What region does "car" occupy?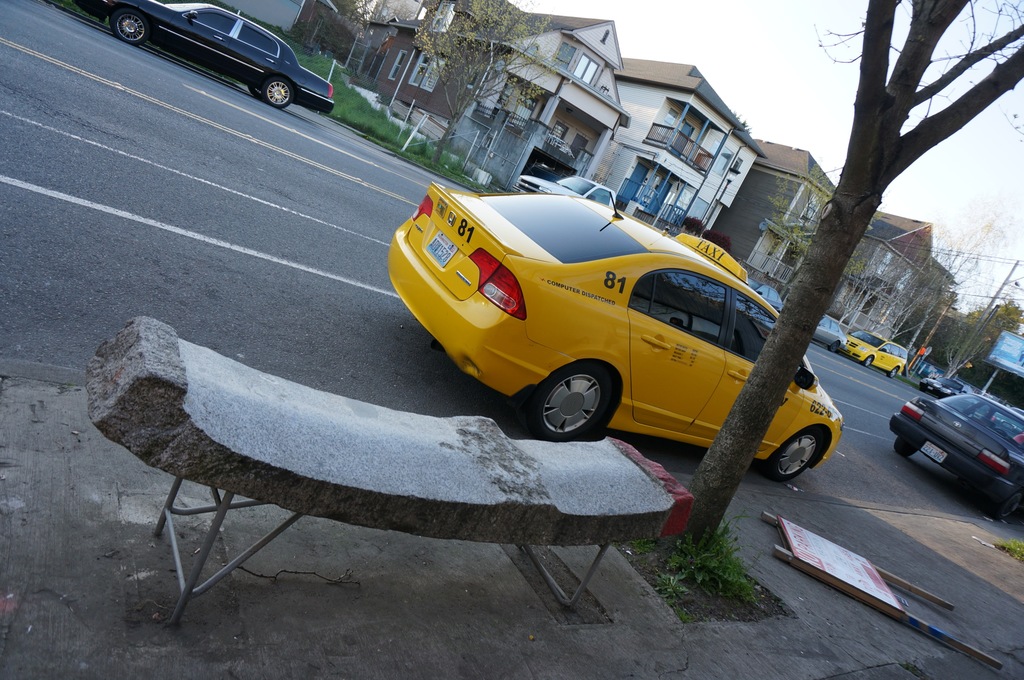
[748,279,783,316].
